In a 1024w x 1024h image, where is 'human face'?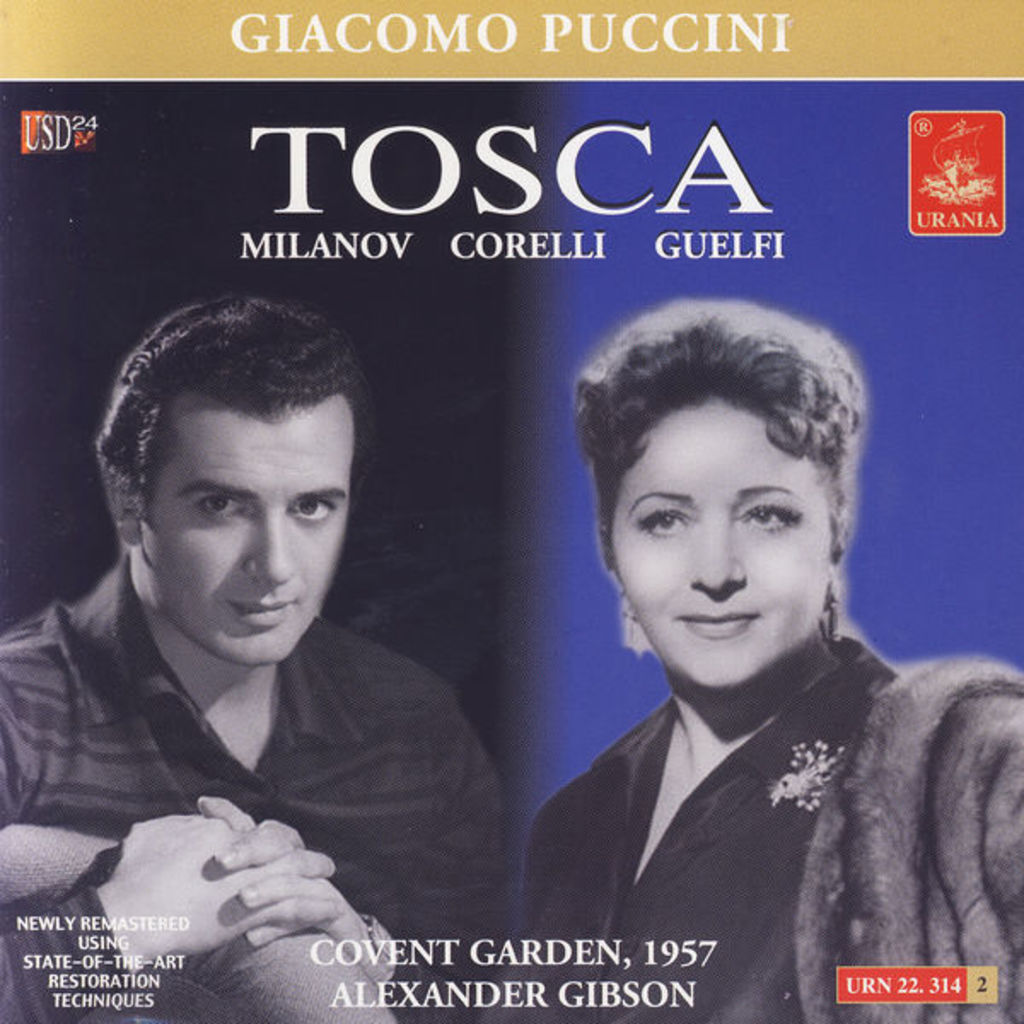
<box>131,394,343,667</box>.
